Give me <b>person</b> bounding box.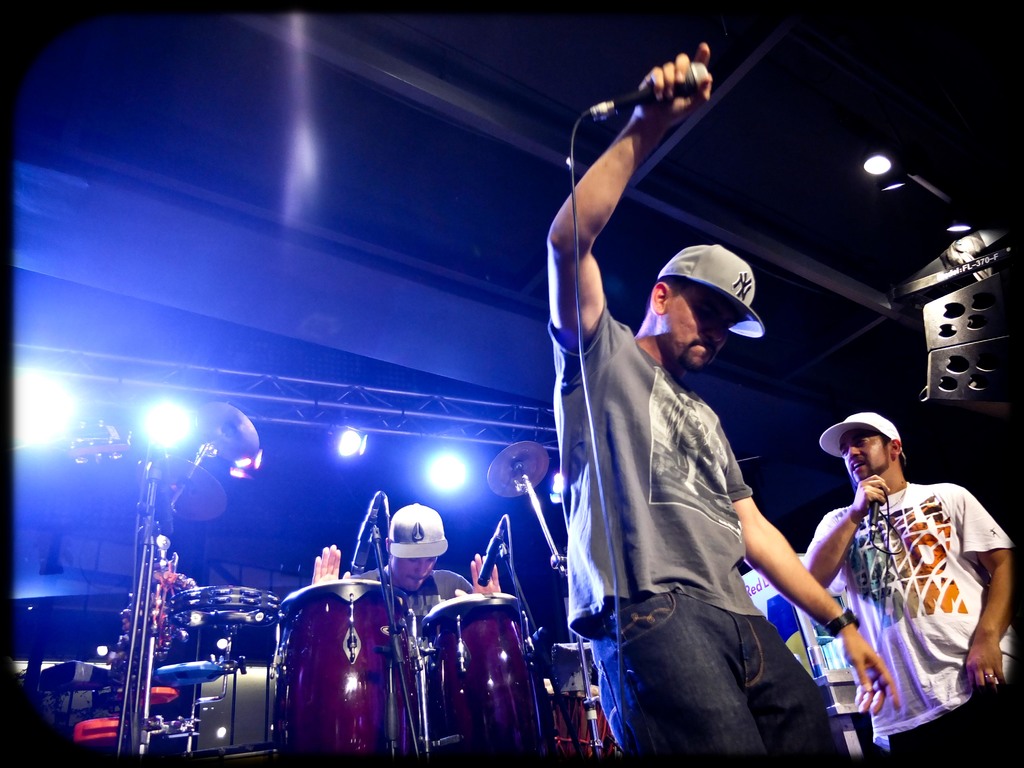
pyautogui.locateOnScreen(812, 406, 997, 752).
